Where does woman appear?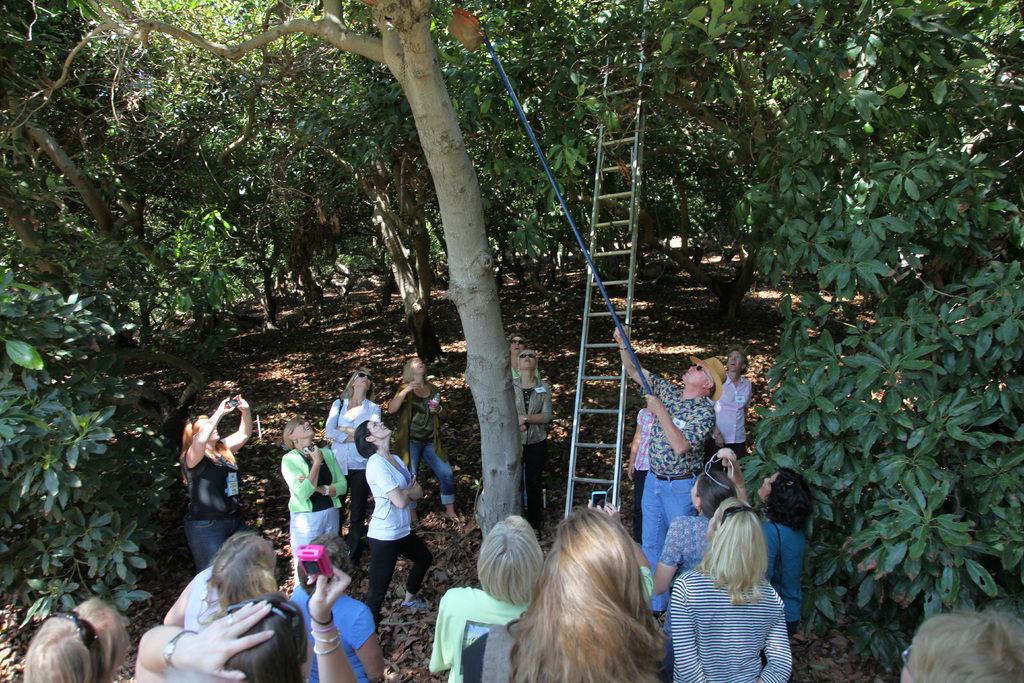
Appears at (278,413,346,587).
